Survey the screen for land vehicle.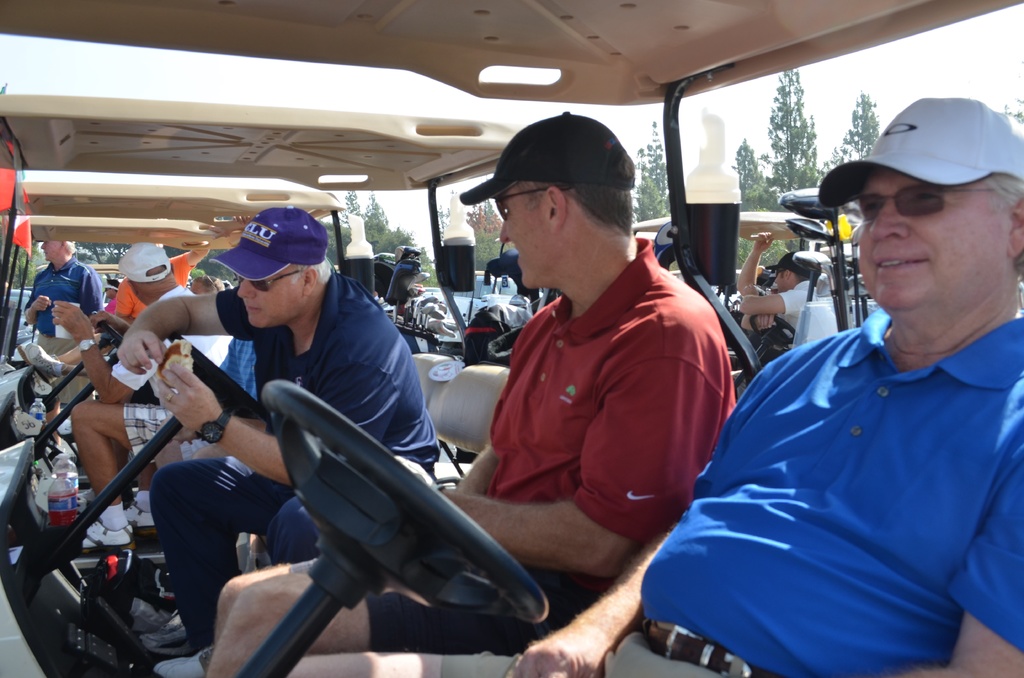
Survey found: [416,268,542,334].
